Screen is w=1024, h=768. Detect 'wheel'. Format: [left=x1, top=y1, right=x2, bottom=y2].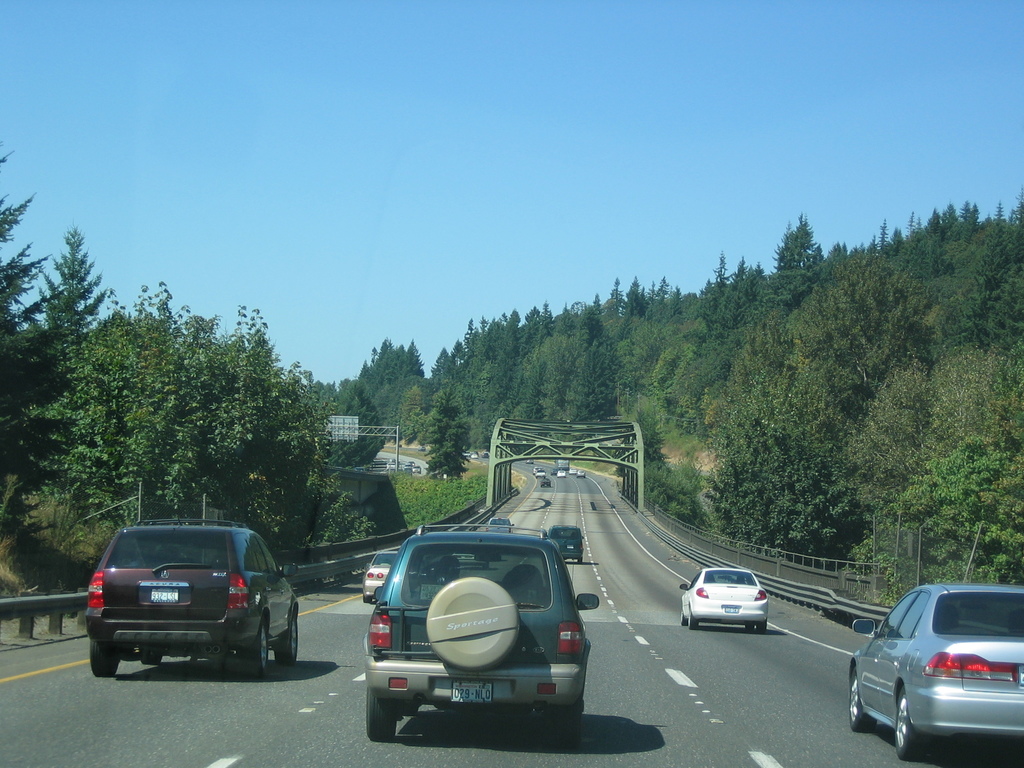
[left=756, top=619, right=768, bottom=635].
